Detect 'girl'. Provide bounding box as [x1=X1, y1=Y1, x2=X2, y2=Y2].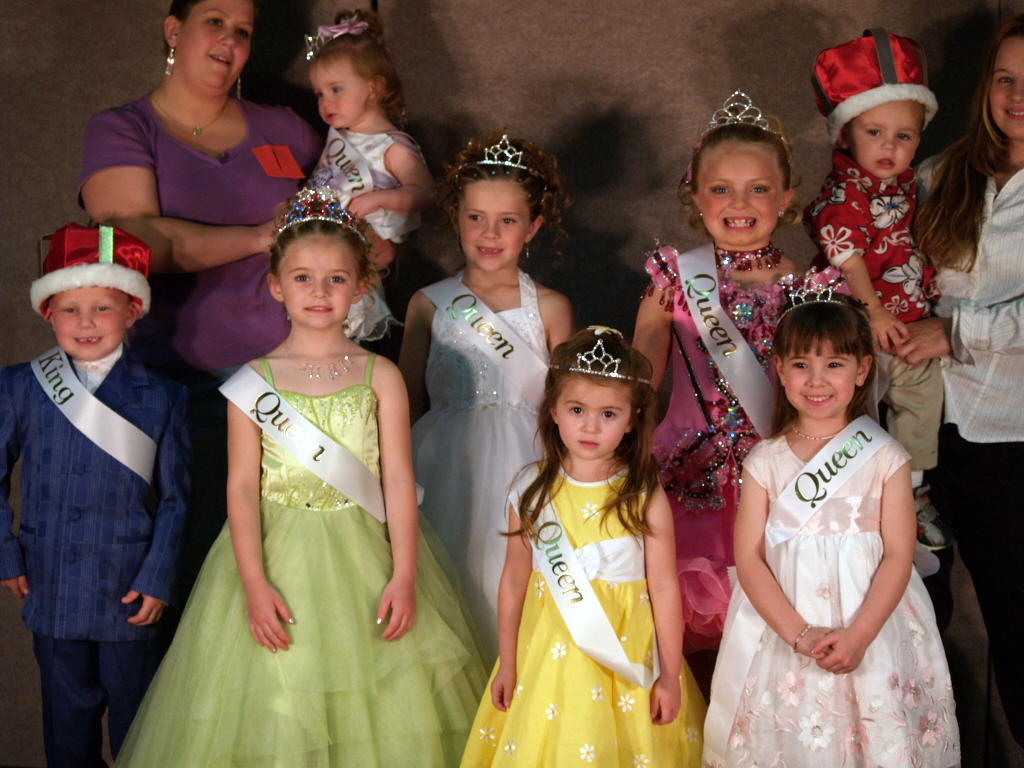
[x1=387, y1=138, x2=569, y2=661].
